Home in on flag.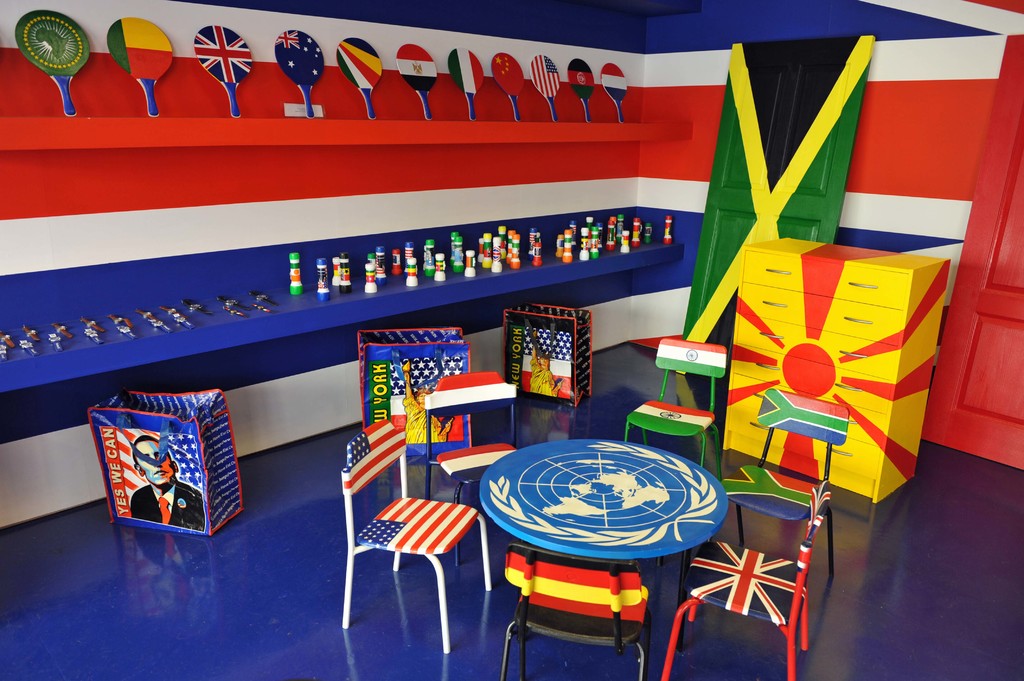
Homed in at l=681, t=539, r=803, b=629.
